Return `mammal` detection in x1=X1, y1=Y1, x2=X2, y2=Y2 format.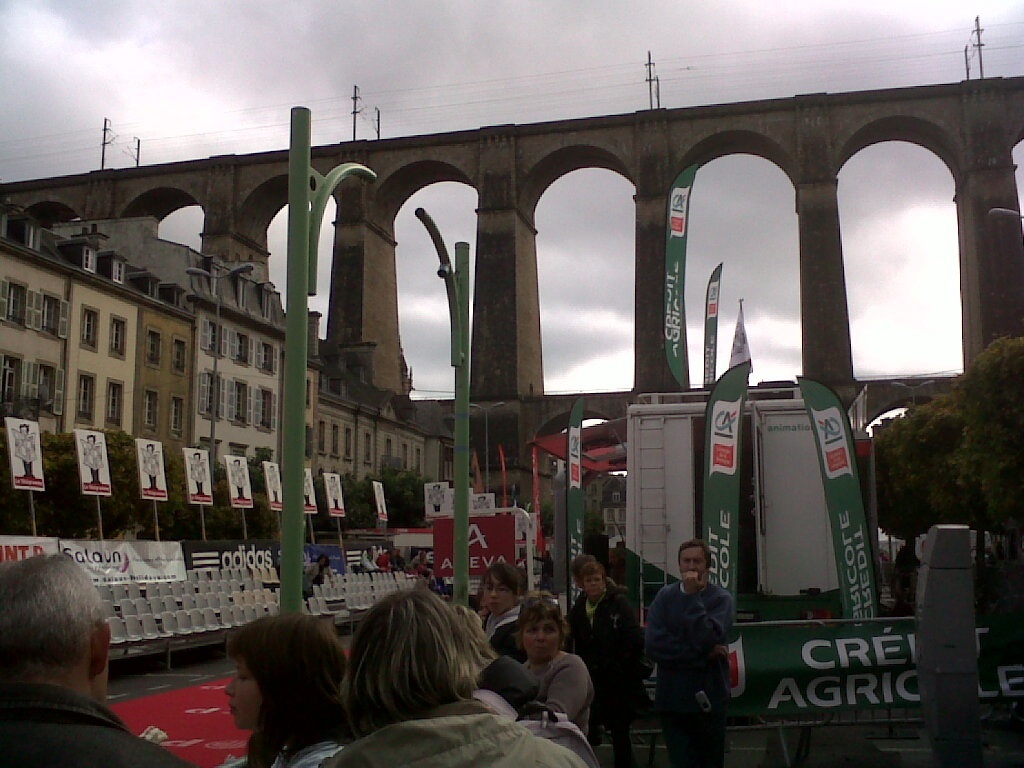
x1=474, y1=494, x2=490, y2=511.
